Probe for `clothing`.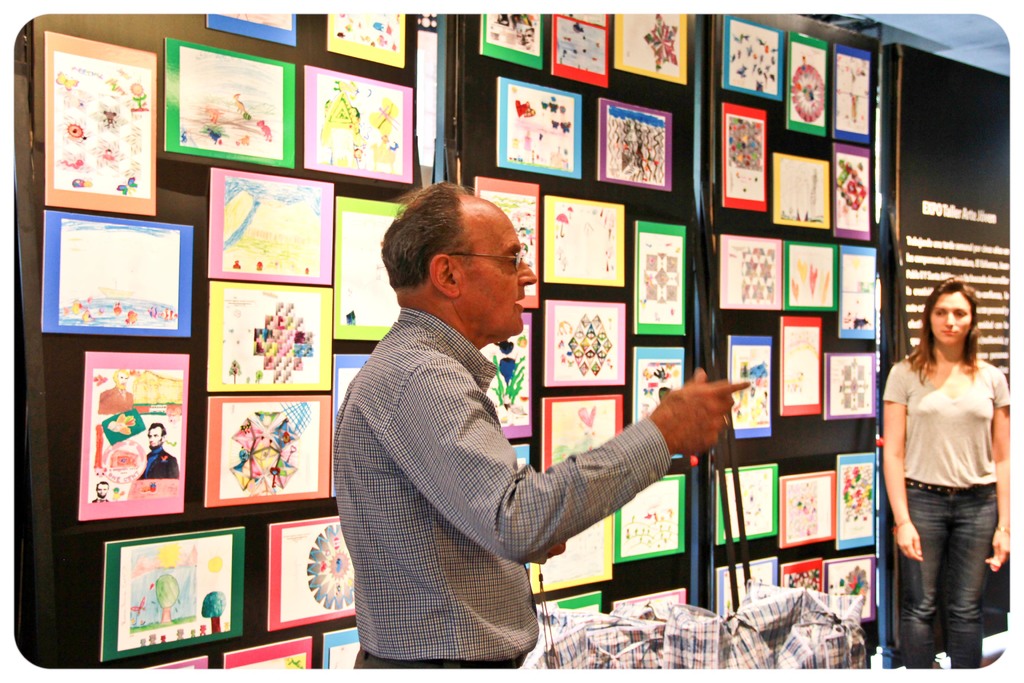
Probe result: [877, 357, 1022, 675].
